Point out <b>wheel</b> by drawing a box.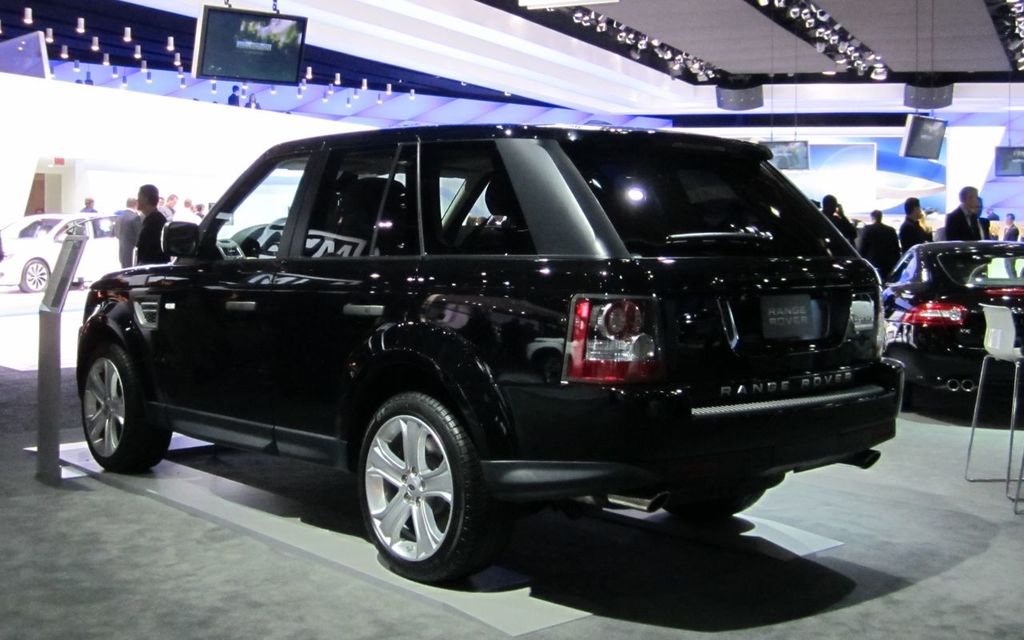
[left=19, top=258, right=48, bottom=289].
